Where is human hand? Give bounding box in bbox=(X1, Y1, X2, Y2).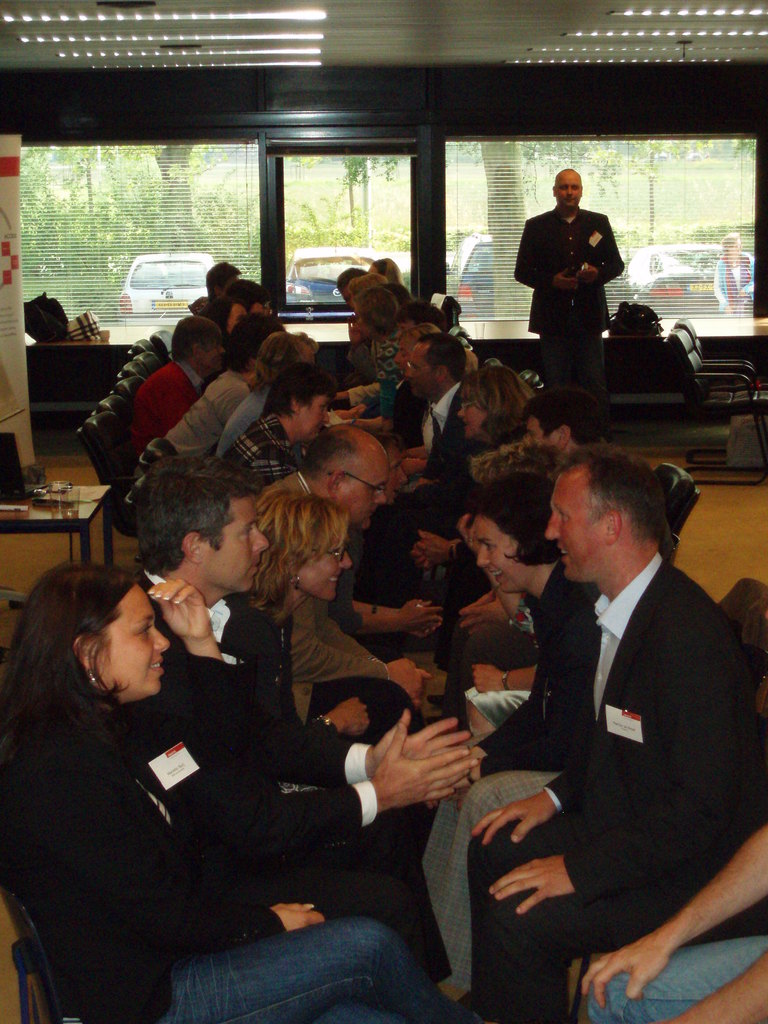
bbox=(274, 899, 317, 906).
